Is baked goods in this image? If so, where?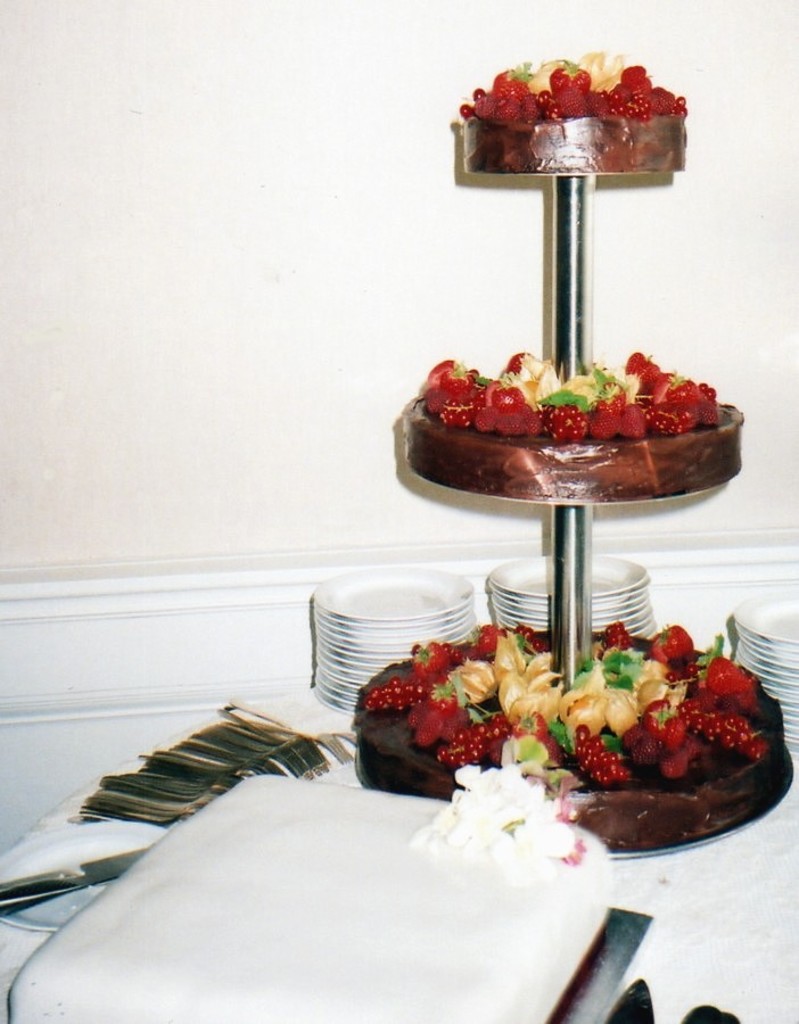
Yes, at bbox=[329, 630, 786, 835].
